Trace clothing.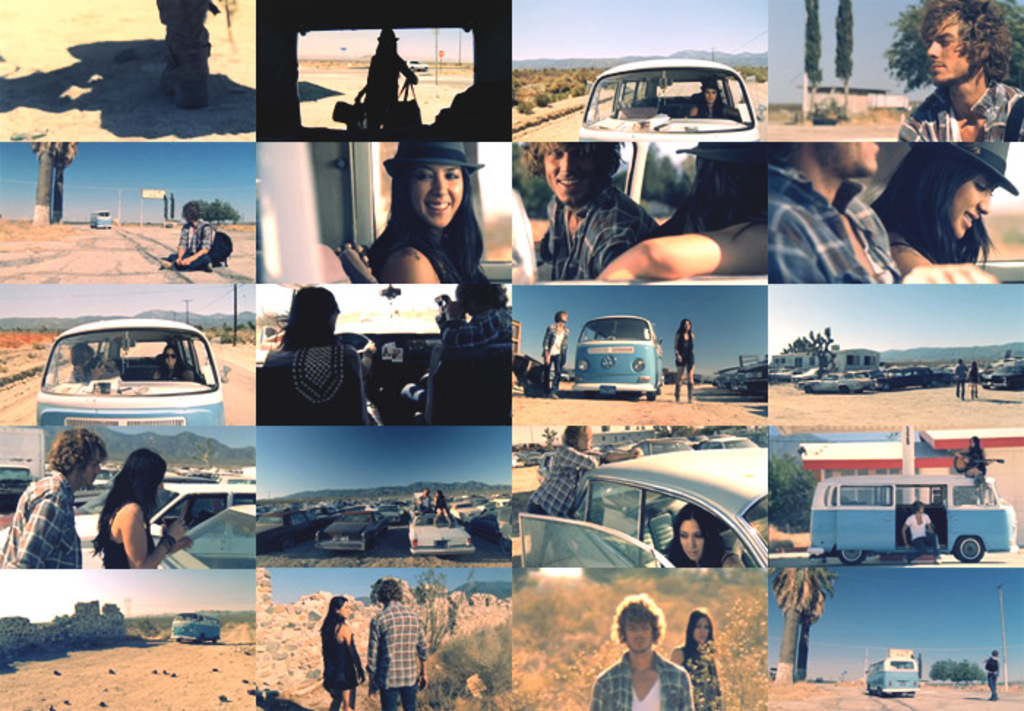
Traced to [x1=524, y1=442, x2=595, y2=568].
